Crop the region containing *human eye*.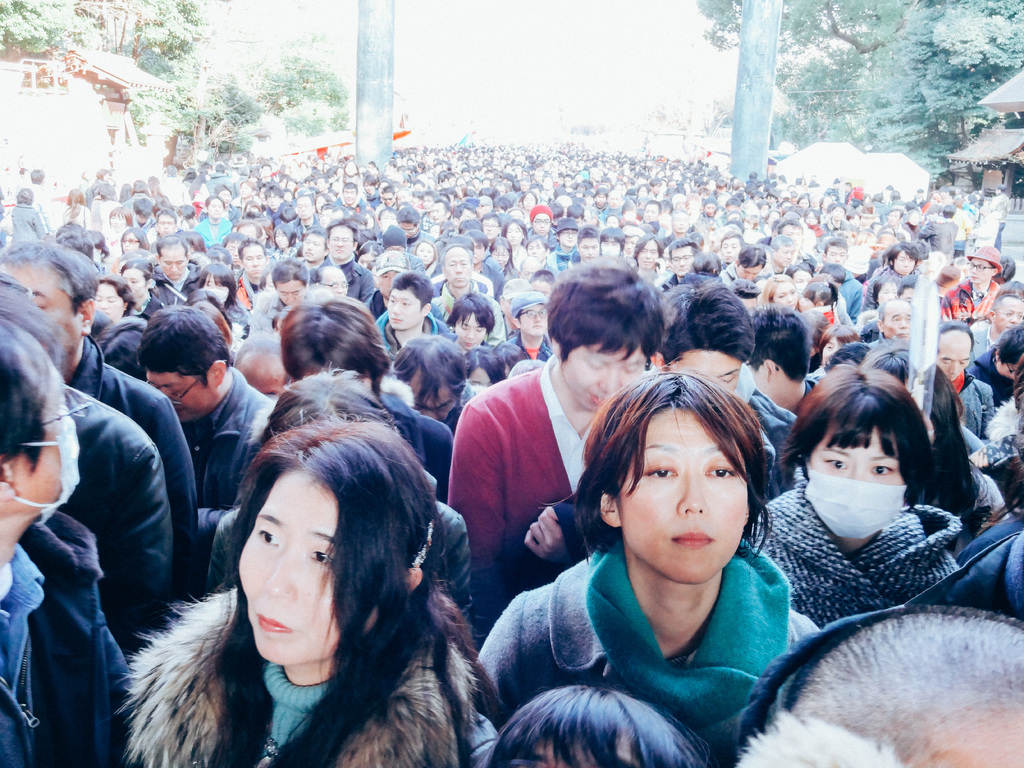
Crop region: pyautogui.locateOnScreen(1007, 312, 1012, 317).
